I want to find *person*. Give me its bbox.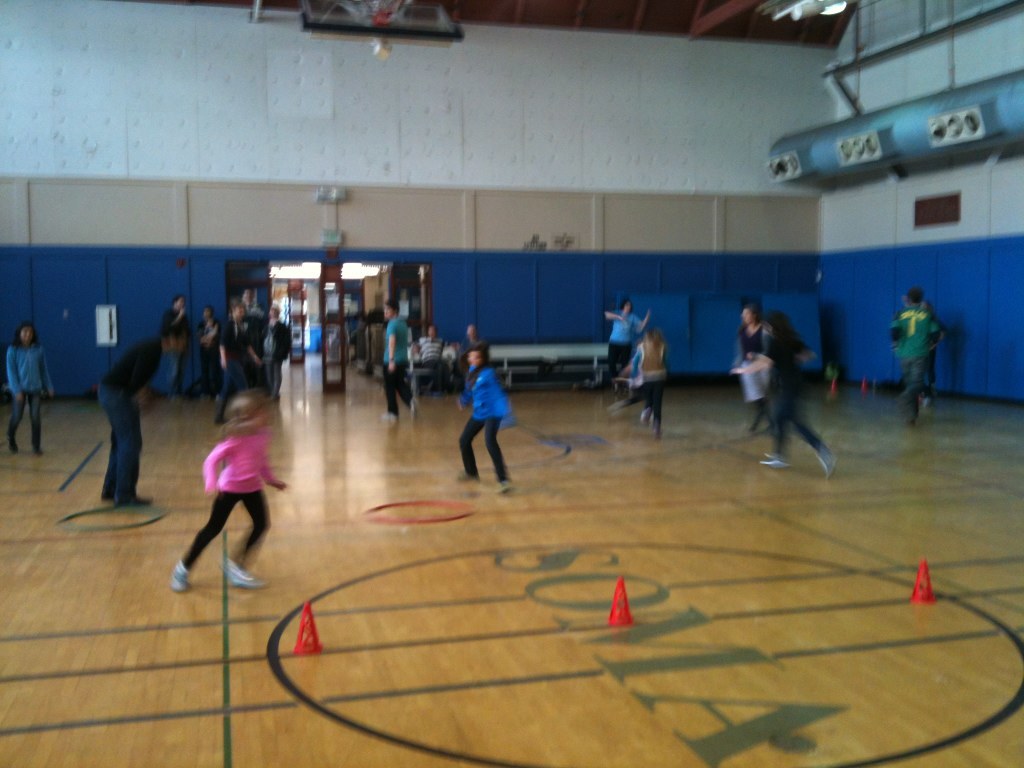
x1=214 y1=299 x2=258 y2=427.
